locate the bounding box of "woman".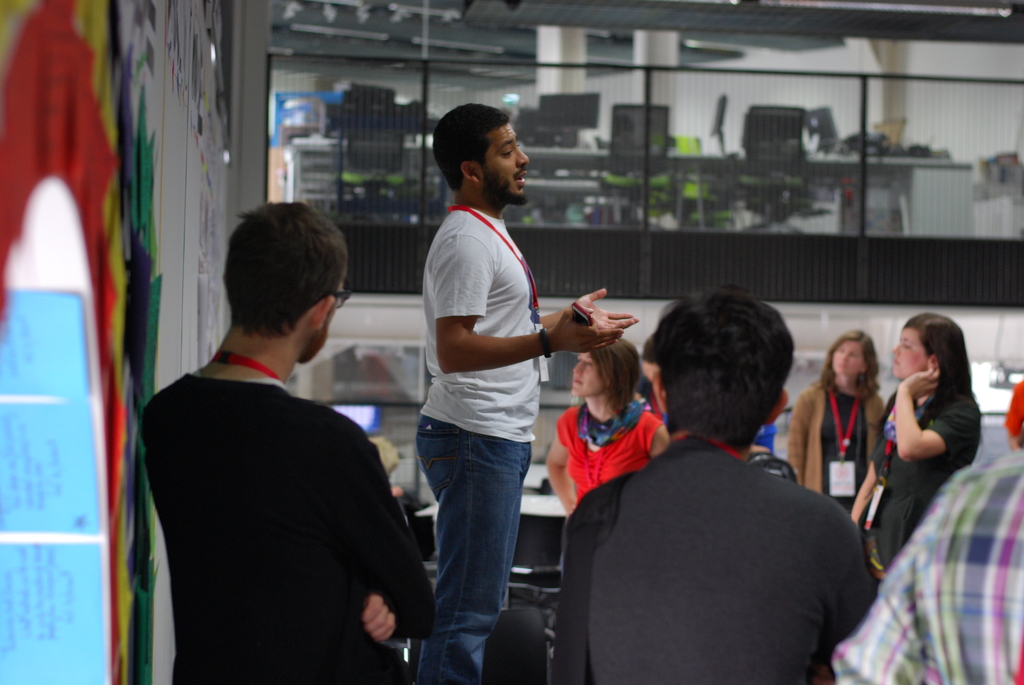
Bounding box: (left=845, top=306, right=987, bottom=583).
